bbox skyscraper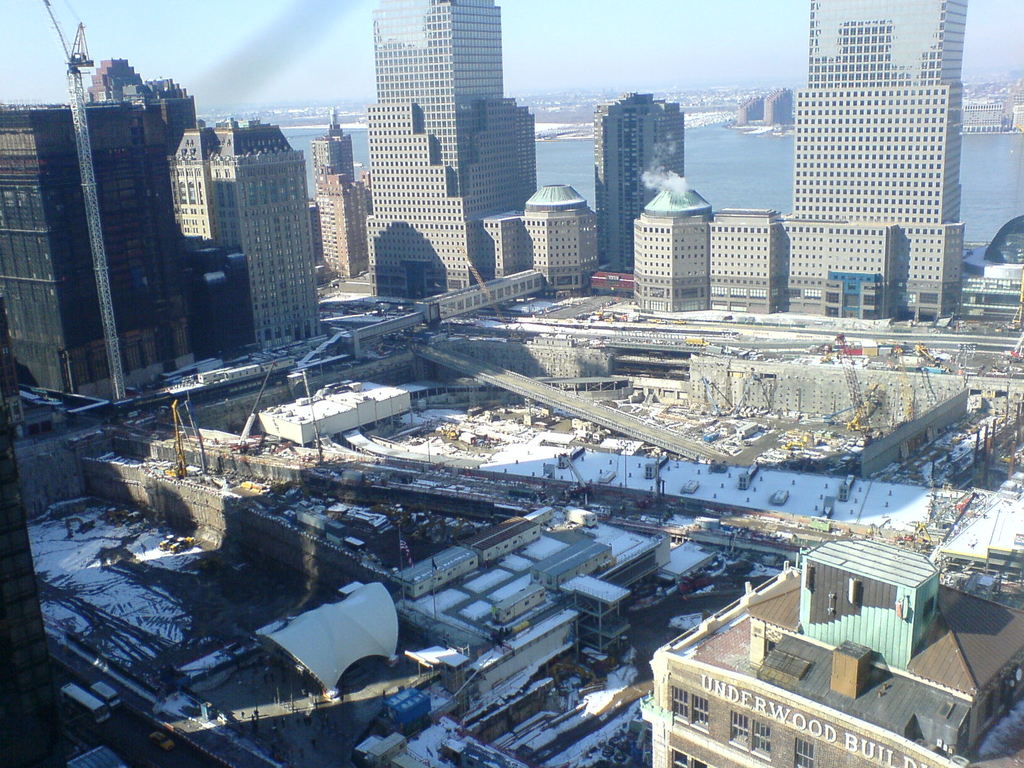
<bbox>319, 12, 552, 280</bbox>
